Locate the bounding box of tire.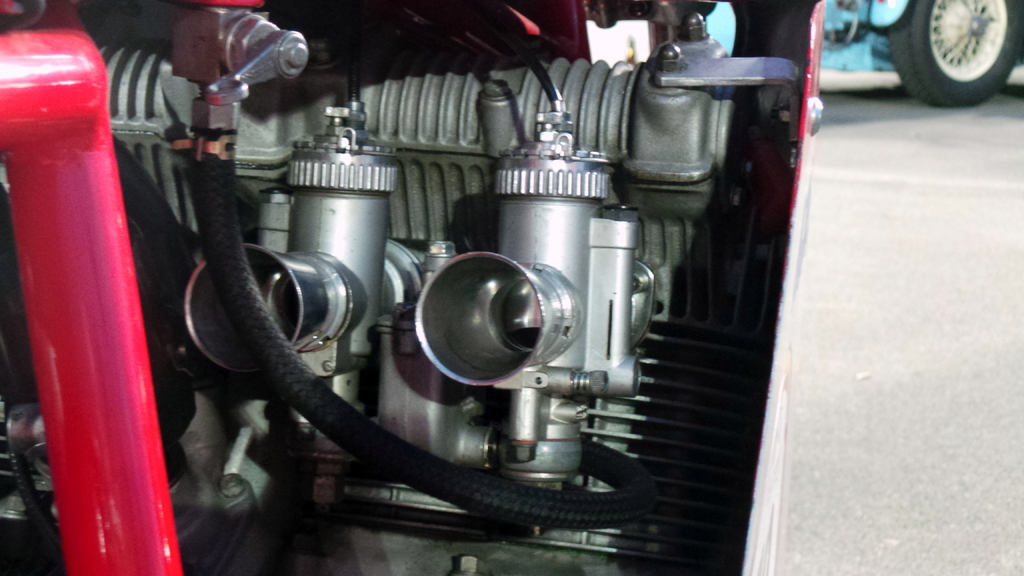
Bounding box: left=918, top=0, right=1013, bottom=79.
